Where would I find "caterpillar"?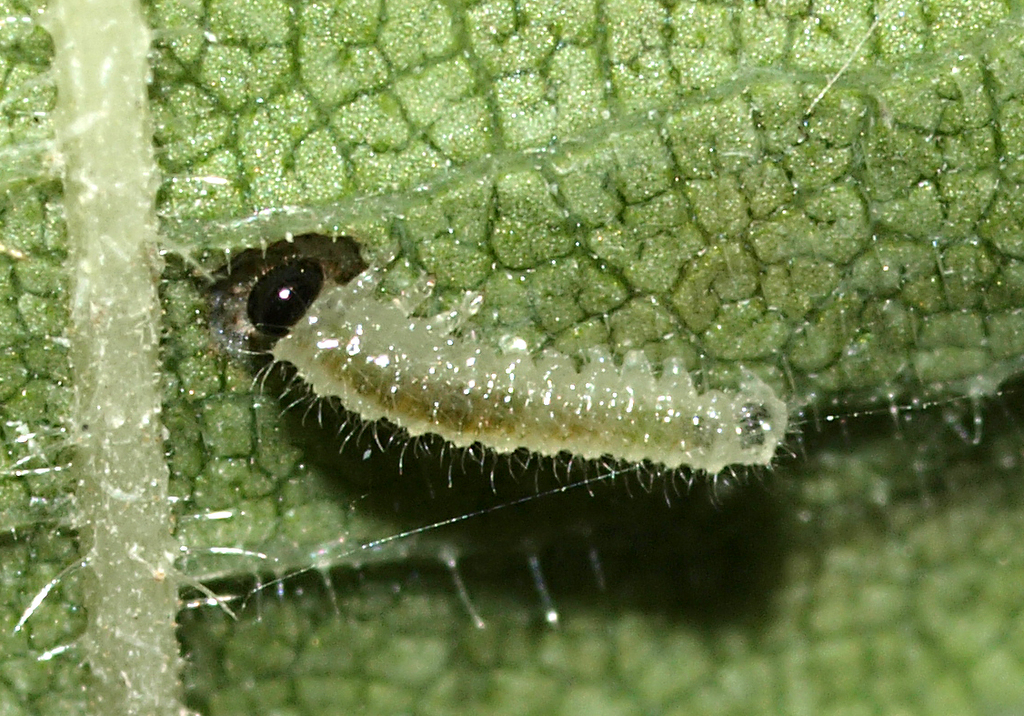
At crop(220, 257, 803, 511).
